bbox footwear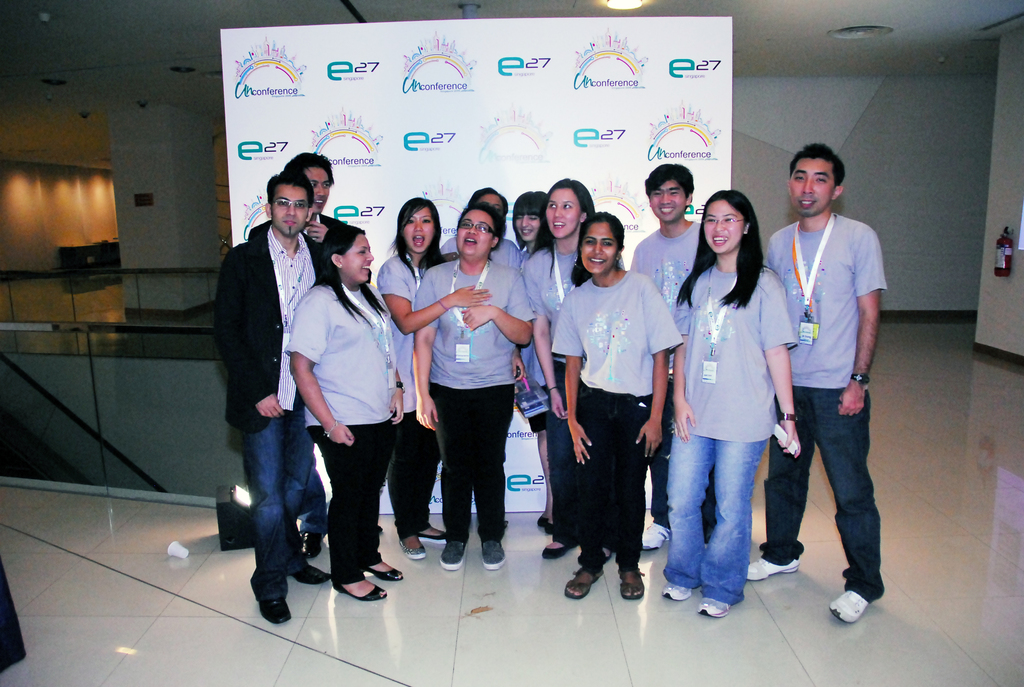
[left=698, top=597, right=733, bottom=620]
